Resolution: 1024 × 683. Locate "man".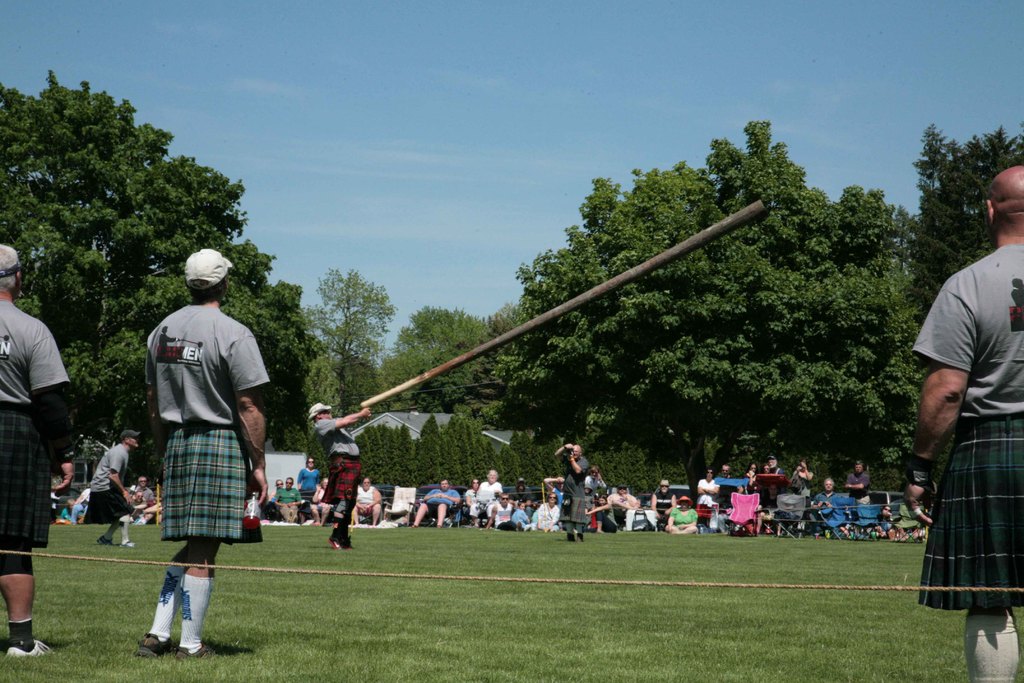
Rect(584, 466, 609, 488).
